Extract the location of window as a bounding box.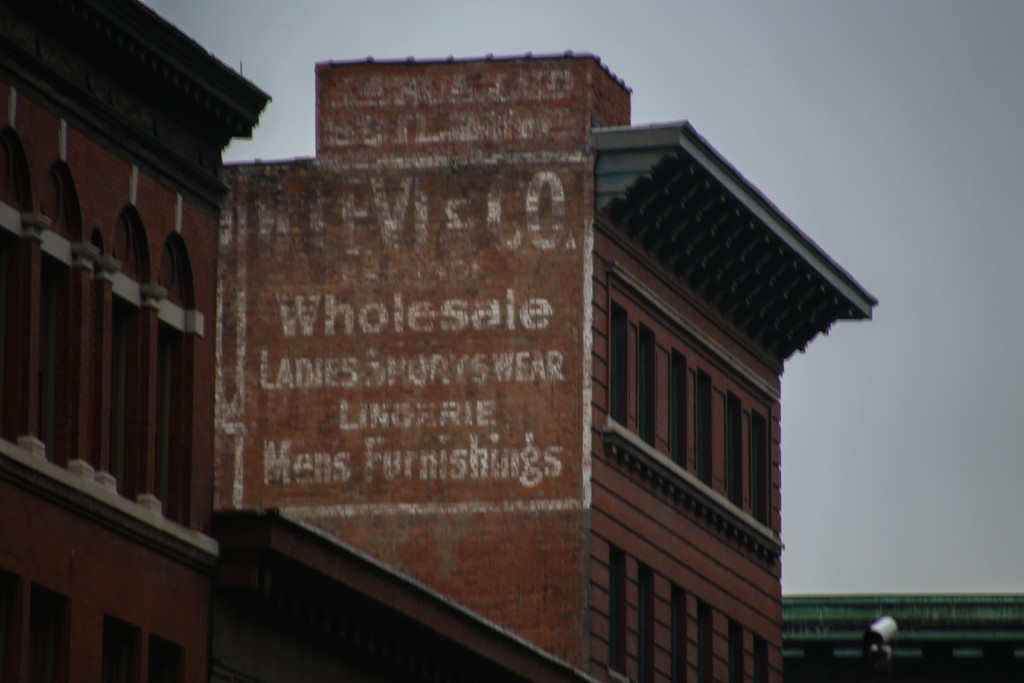
{"left": 637, "top": 318, "right": 657, "bottom": 449}.
